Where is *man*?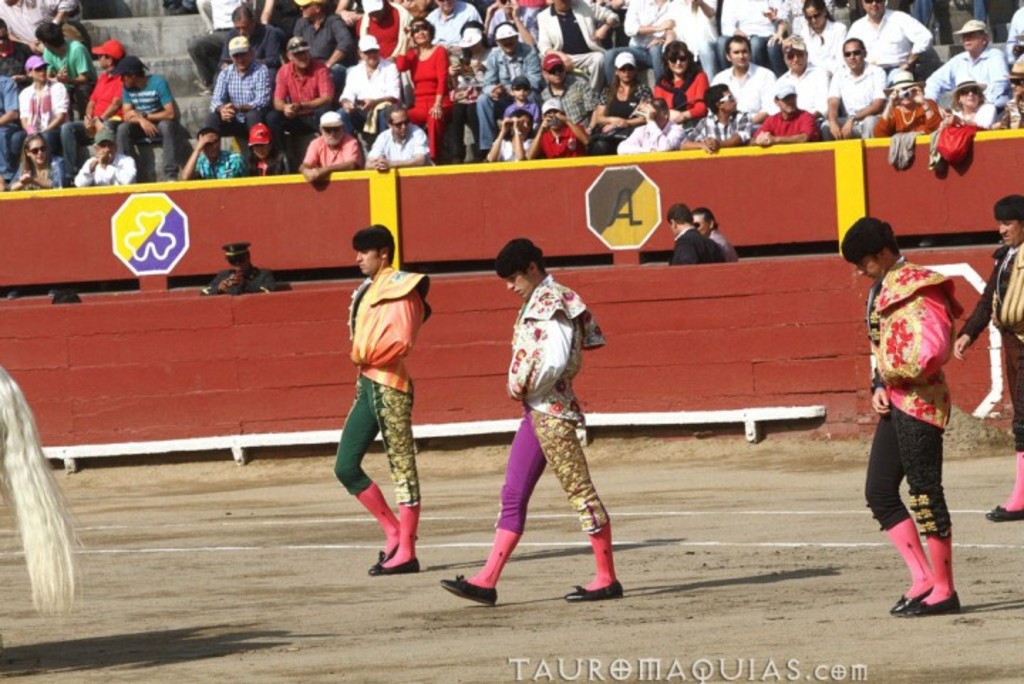
{"x1": 950, "y1": 193, "x2": 1023, "y2": 522}.
